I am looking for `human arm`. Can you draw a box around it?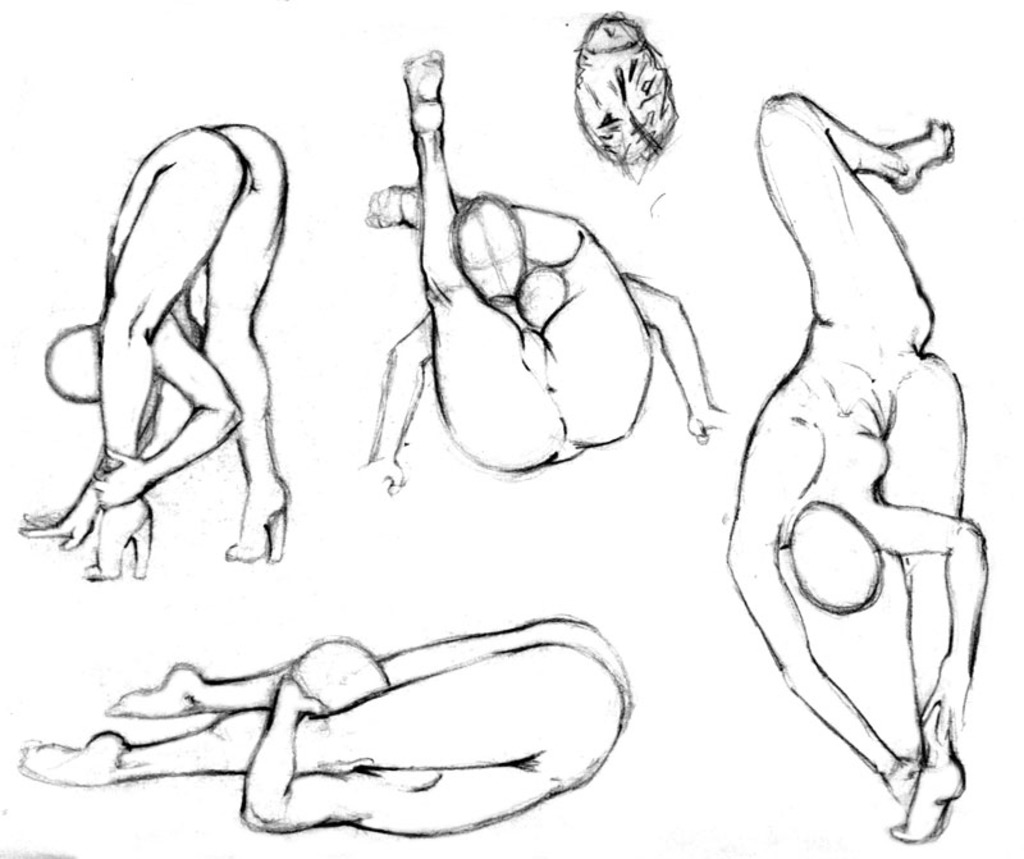
Sure, the bounding box is [x1=236, y1=678, x2=536, y2=833].
